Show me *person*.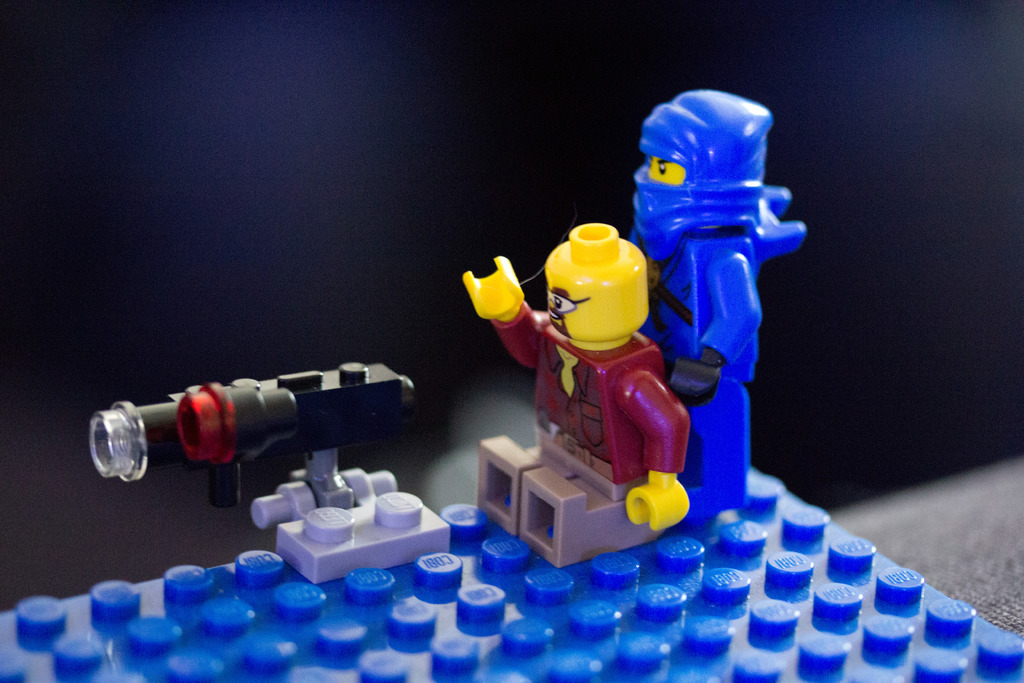
*person* is here: (459, 221, 692, 532).
